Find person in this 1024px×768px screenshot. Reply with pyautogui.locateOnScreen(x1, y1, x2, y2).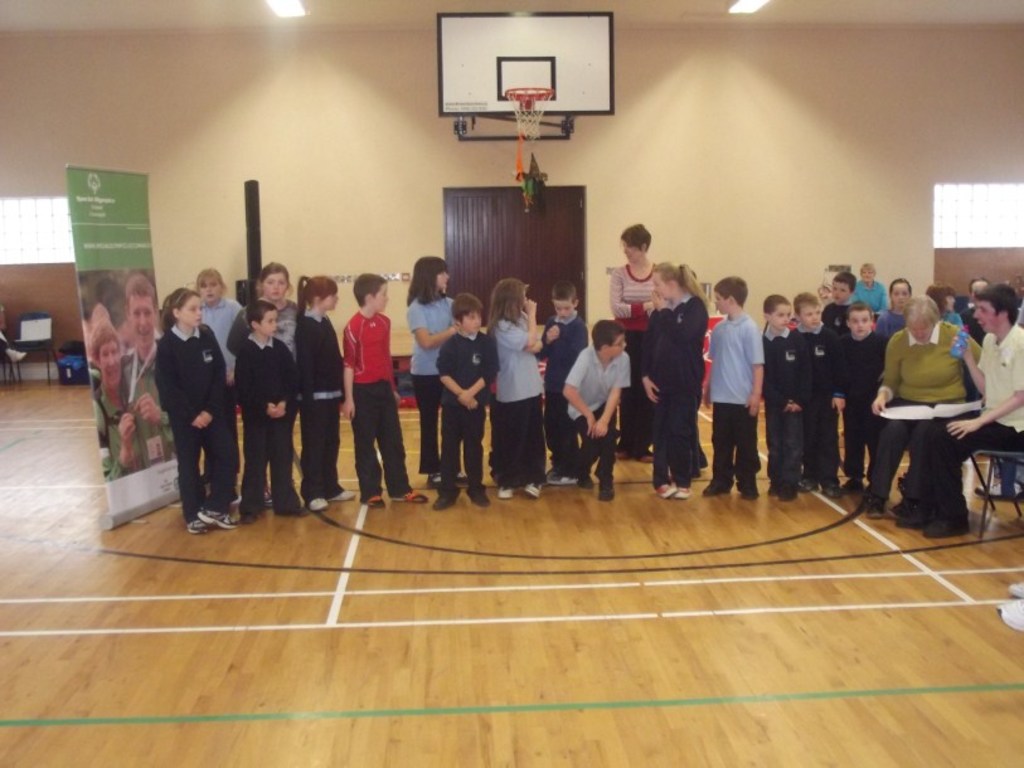
pyautogui.locateOnScreen(154, 293, 239, 529).
